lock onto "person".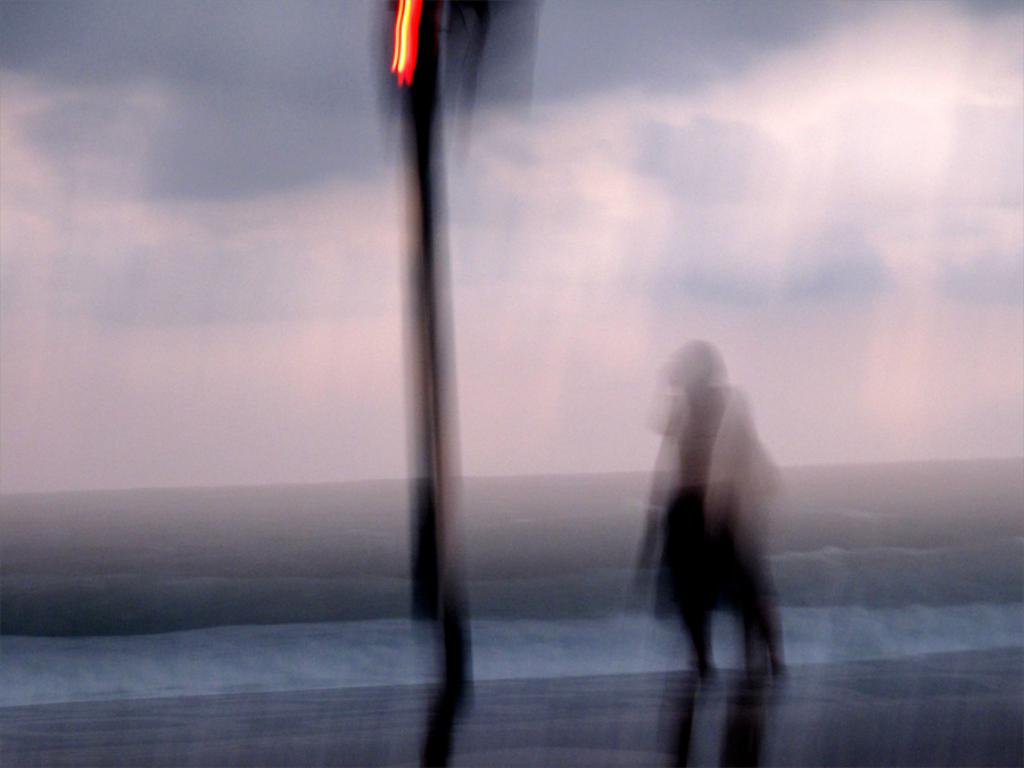
Locked: (637,338,785,767).
